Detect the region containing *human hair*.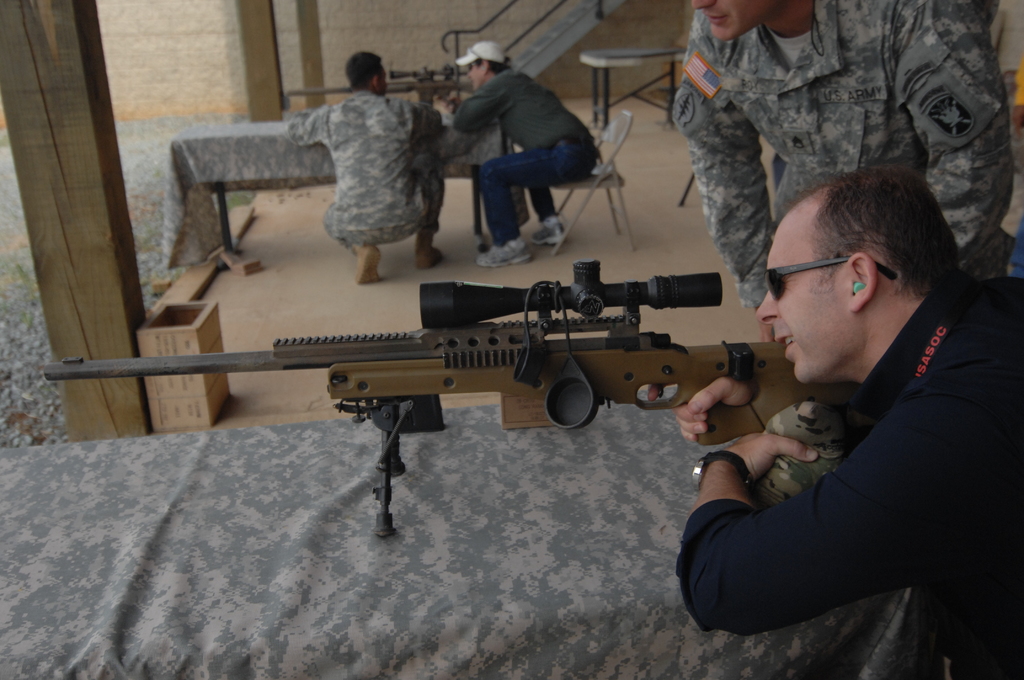
<bbox>779, 166, 961, 330</bbox>.
